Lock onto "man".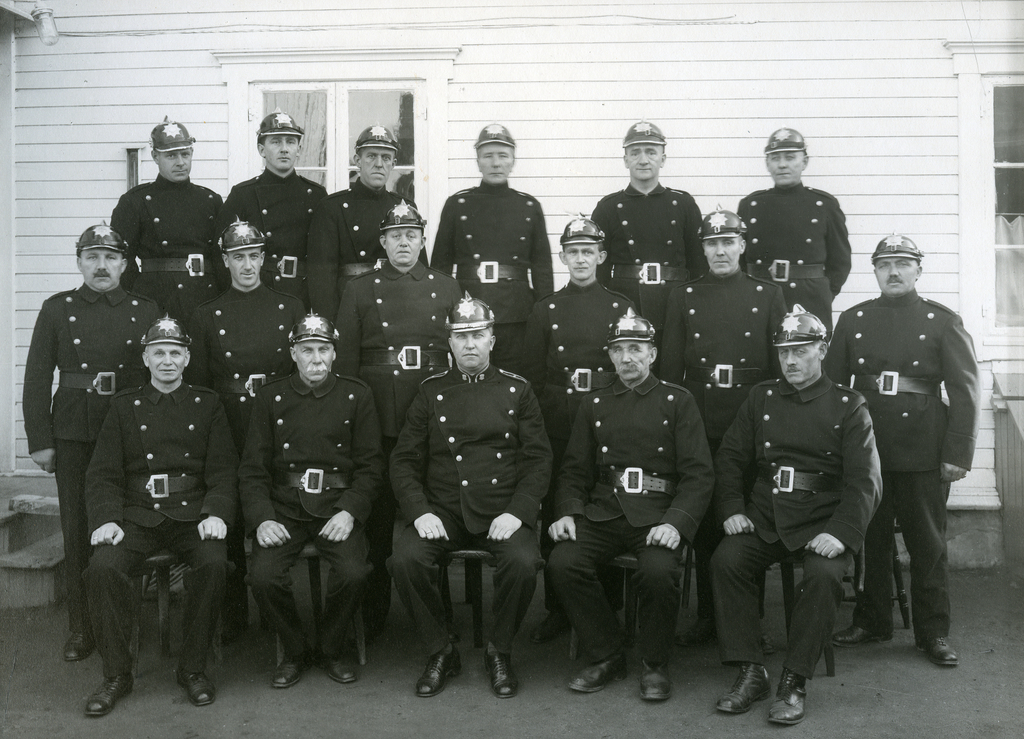
Locked: (23,215,170,670).
